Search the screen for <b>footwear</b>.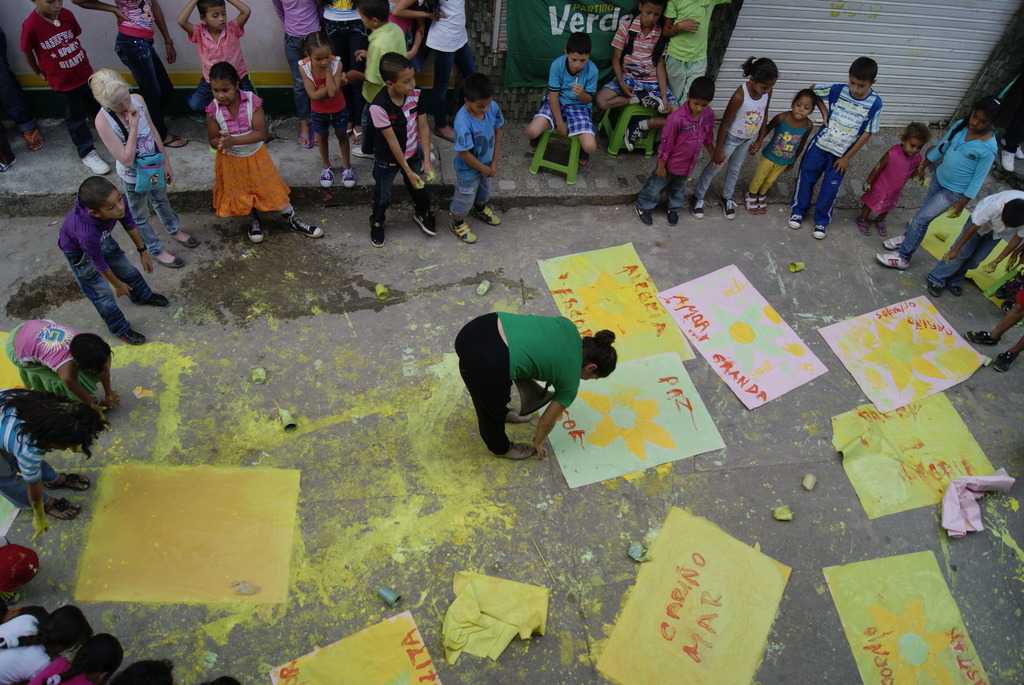
Found at locate(156, 253, 184, 269).
